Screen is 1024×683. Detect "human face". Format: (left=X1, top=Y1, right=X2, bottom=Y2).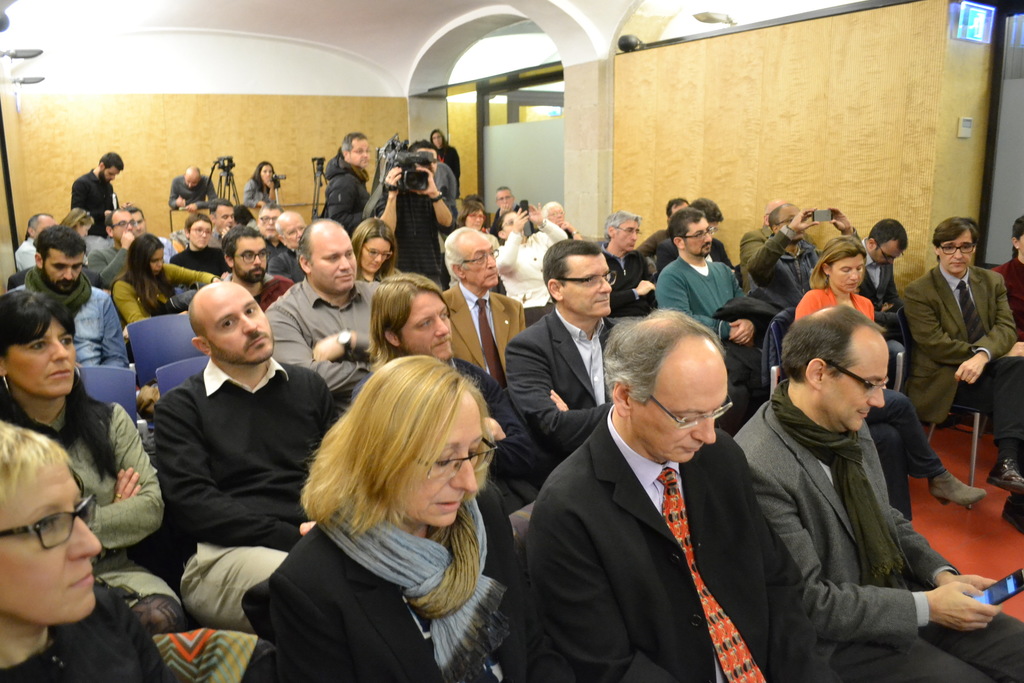
(left=460, top=234, right=498, bottom=286).
